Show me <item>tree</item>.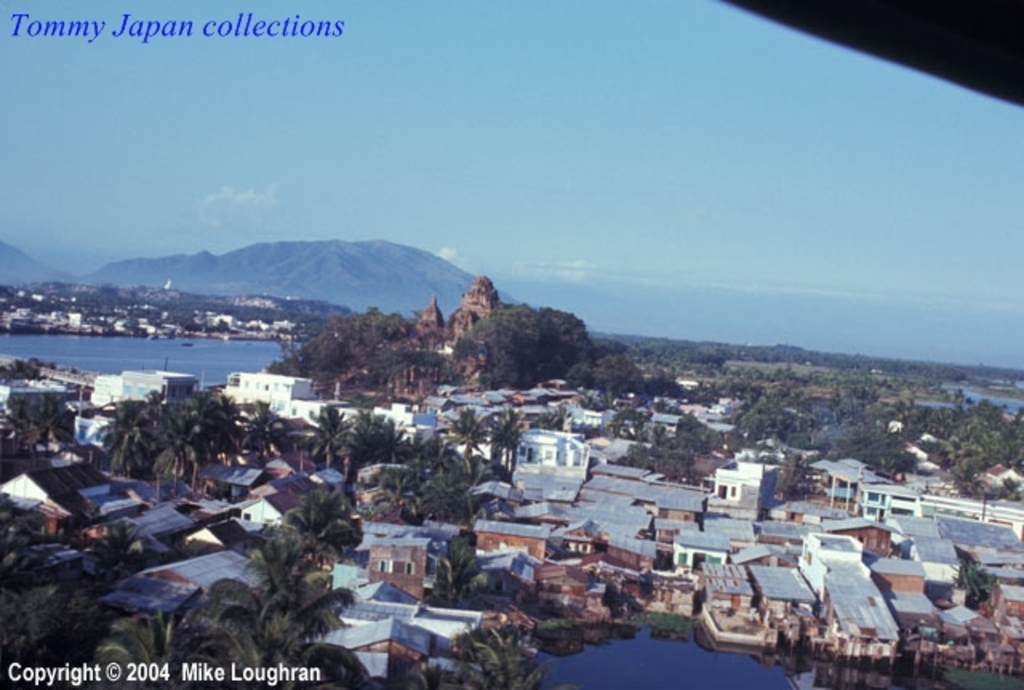
<item>tree</item> is here: 454 632 549 688.
